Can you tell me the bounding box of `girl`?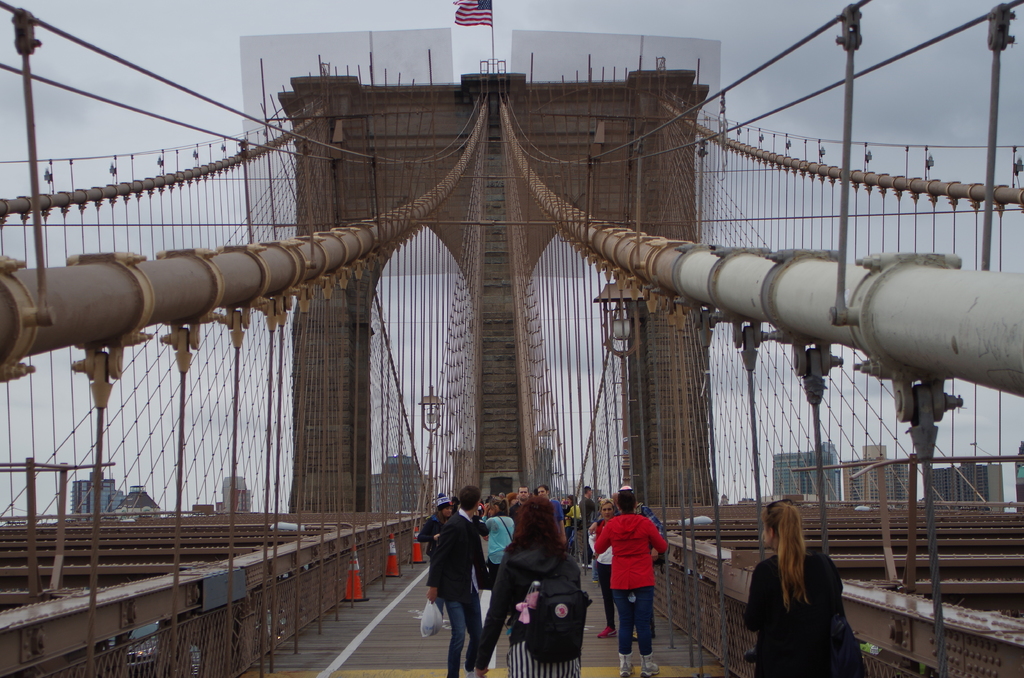
BBox(739, 499, 867, 676).
